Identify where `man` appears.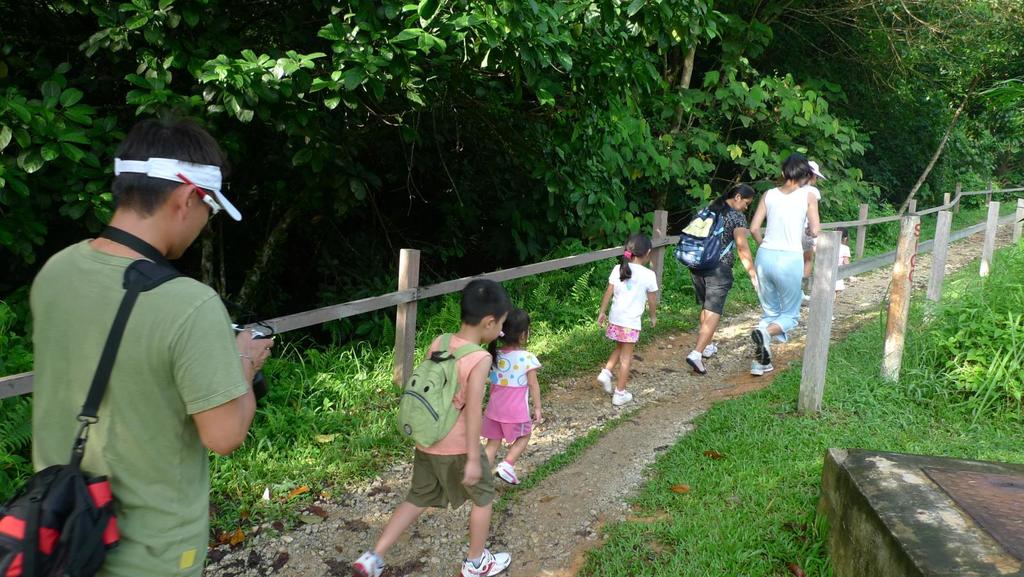
Appears at left=20, top=107, right=264, bottom=573.
